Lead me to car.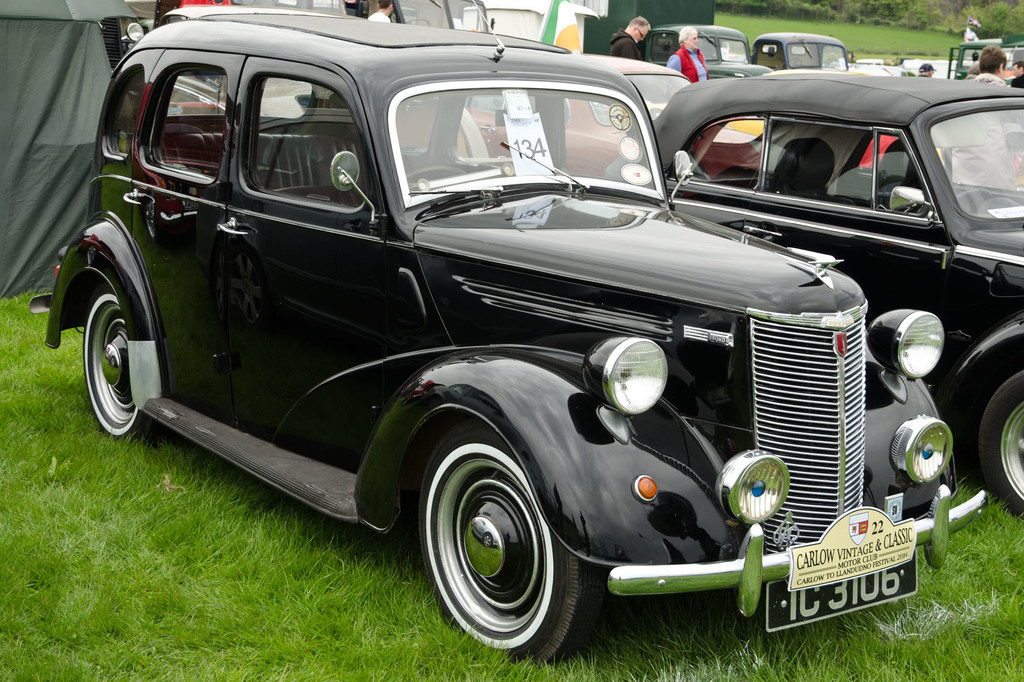
Lead to pyautogui.locateOnScreen(616, 72, 1023, 518).
